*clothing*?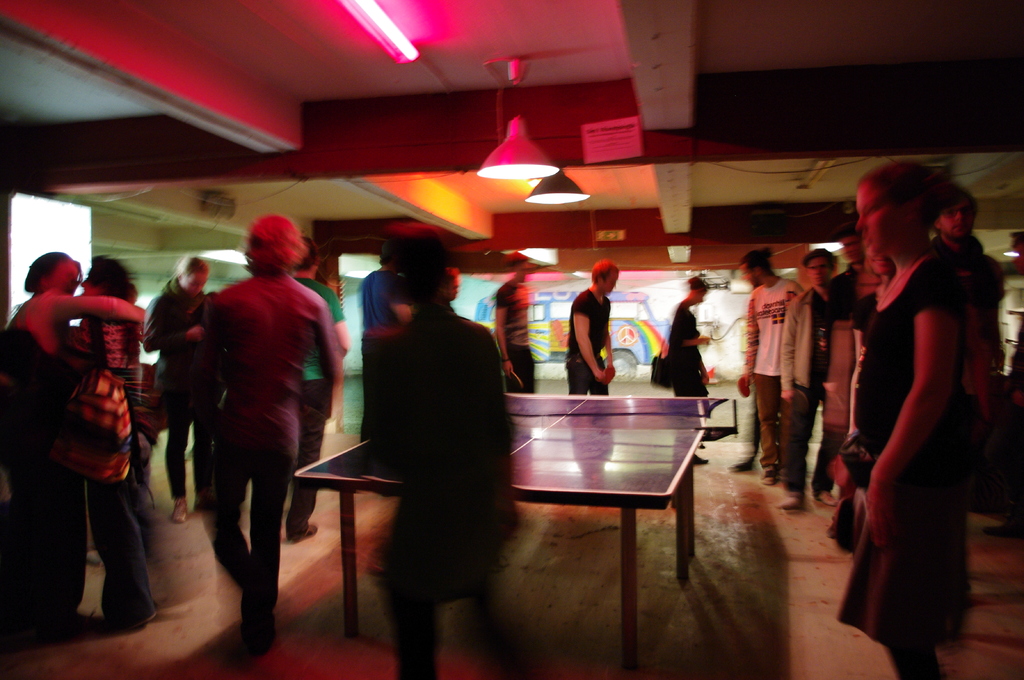
769,280,826,491
